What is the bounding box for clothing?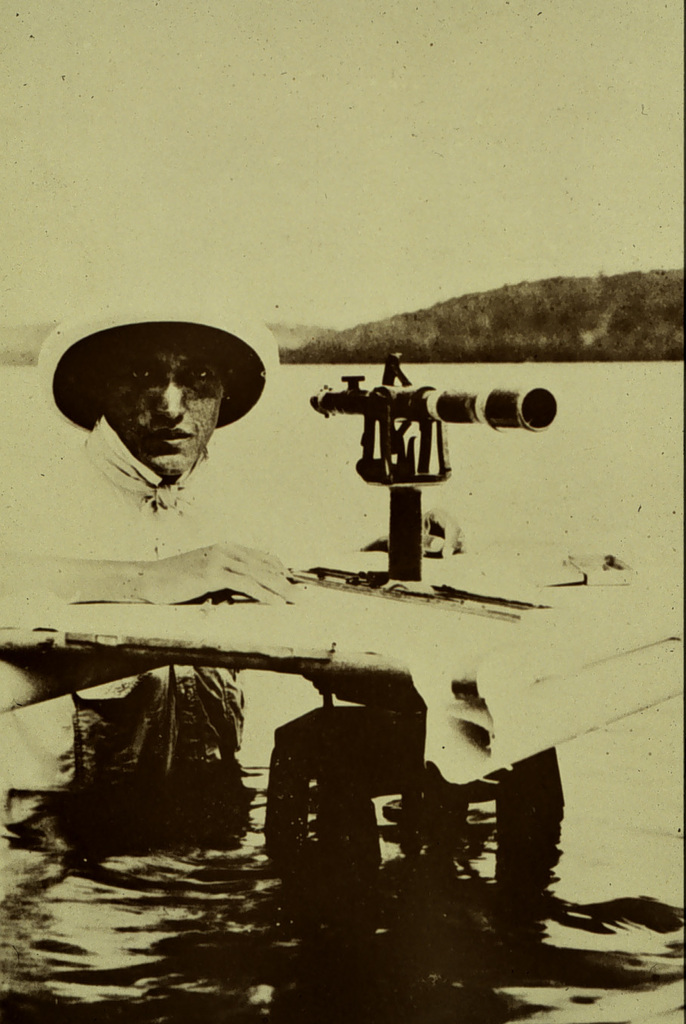
0:398:263:844.
